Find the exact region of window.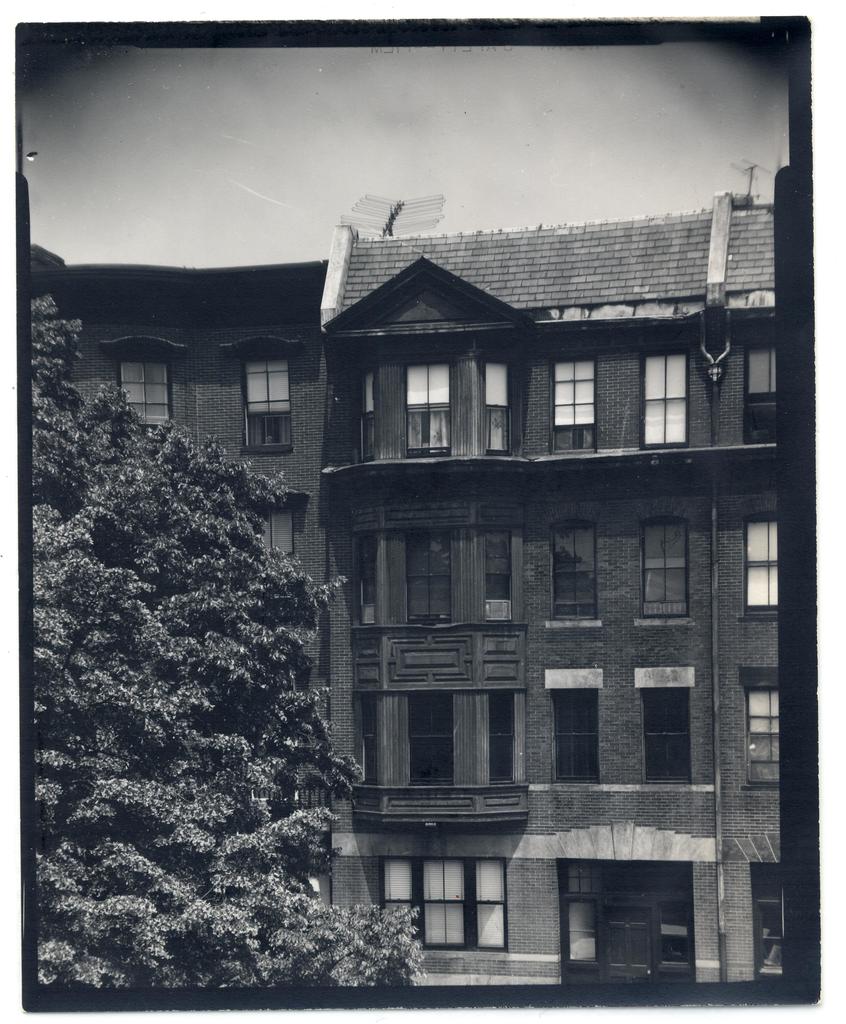
Exact region: {"left": 634, "top": 354, "right": 685, "bottom": 447}.
